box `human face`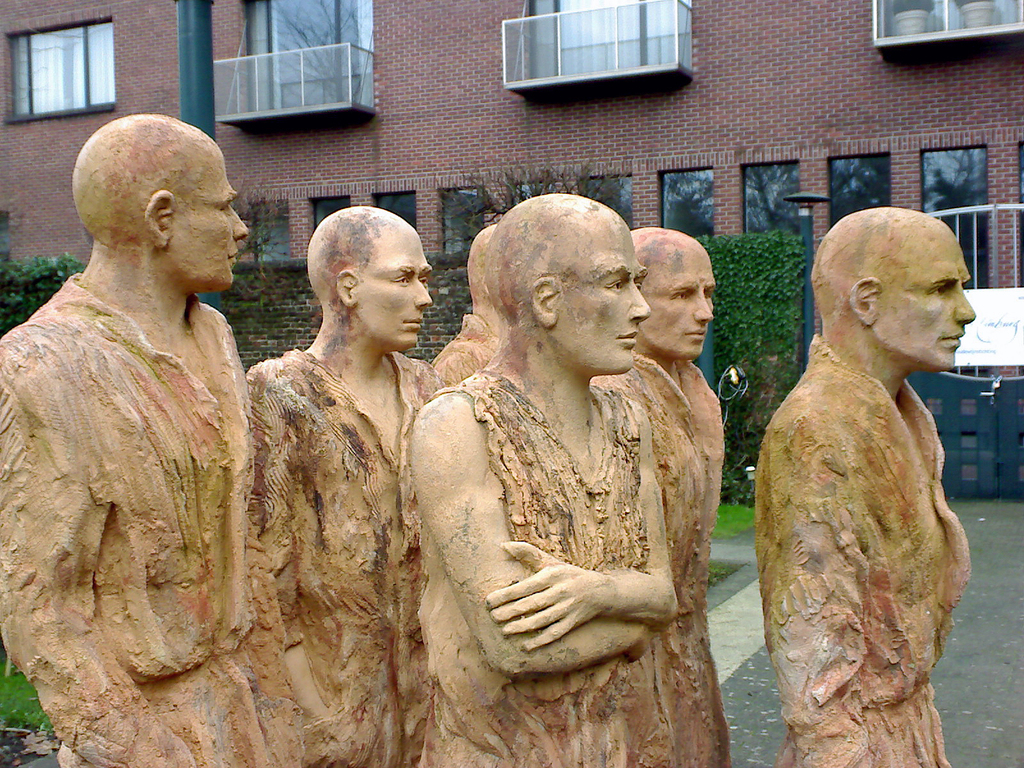
l=173, t=154, r=249, b=289
